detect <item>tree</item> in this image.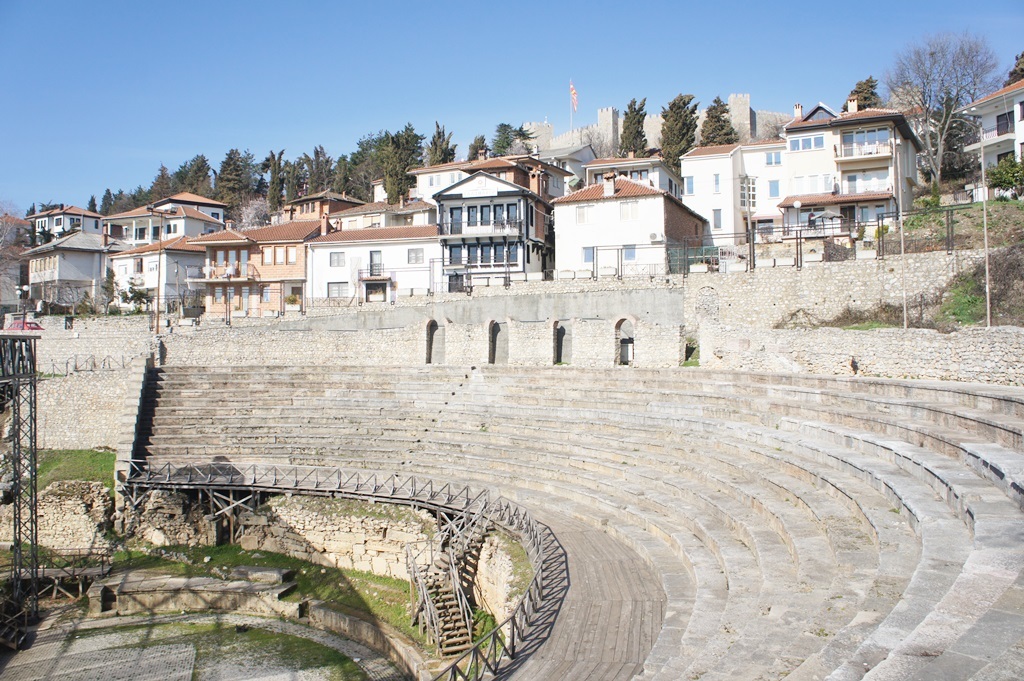
Detection: [left=656, top=94, right=700, bottom=176].
